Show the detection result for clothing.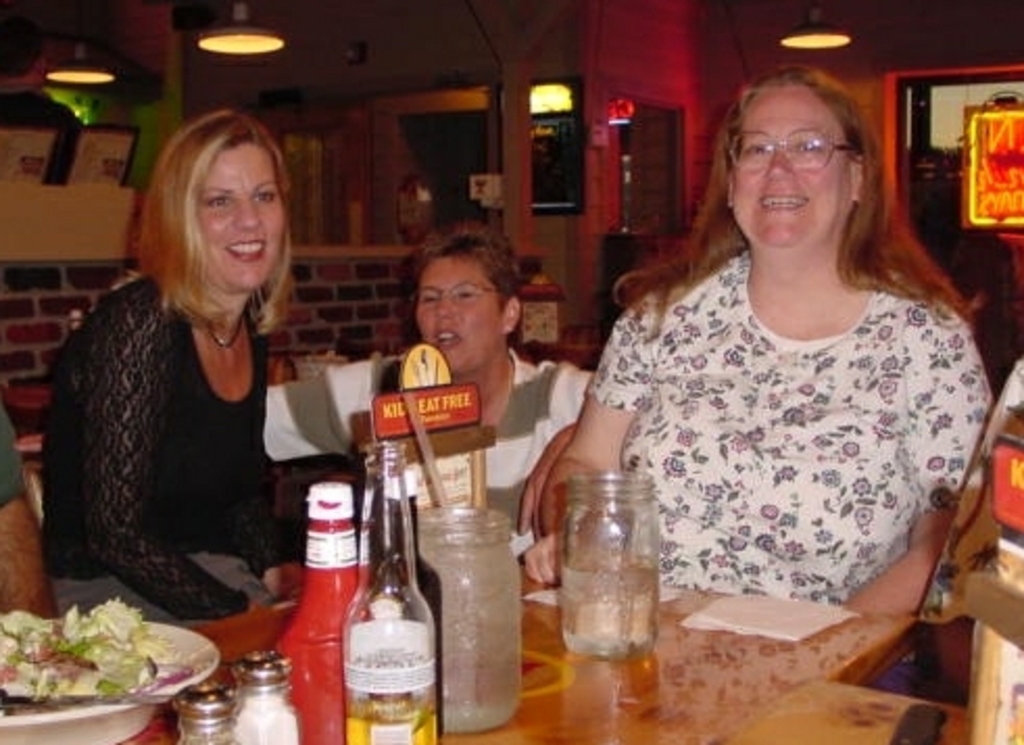
[44,278,309,634].
